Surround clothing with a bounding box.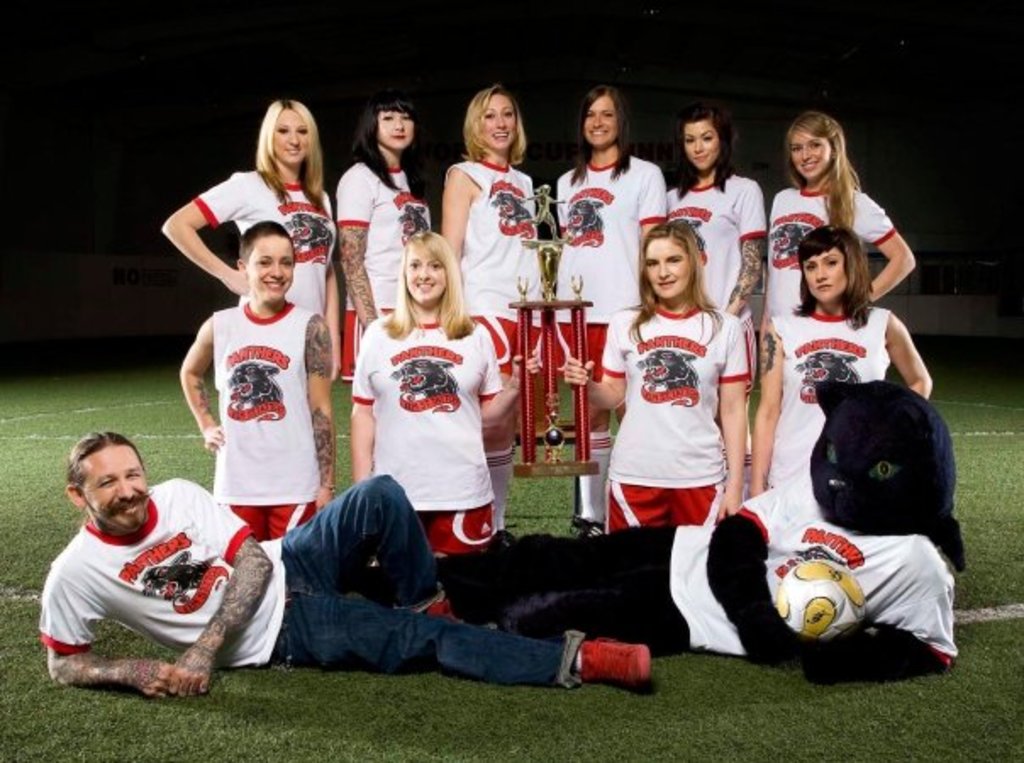
(x1=768, y1=304, x2=895, y2=483).
